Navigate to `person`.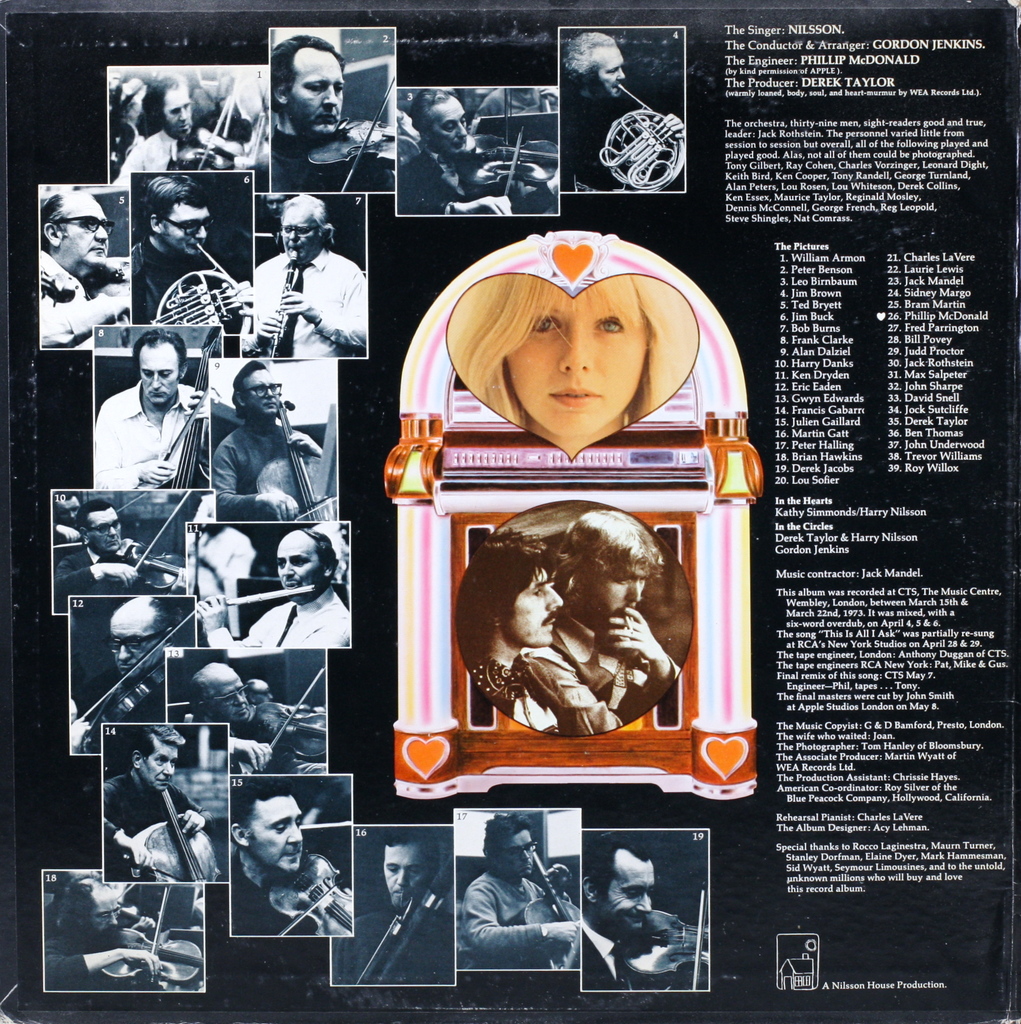
Navigation target: (558,32,684,191).
